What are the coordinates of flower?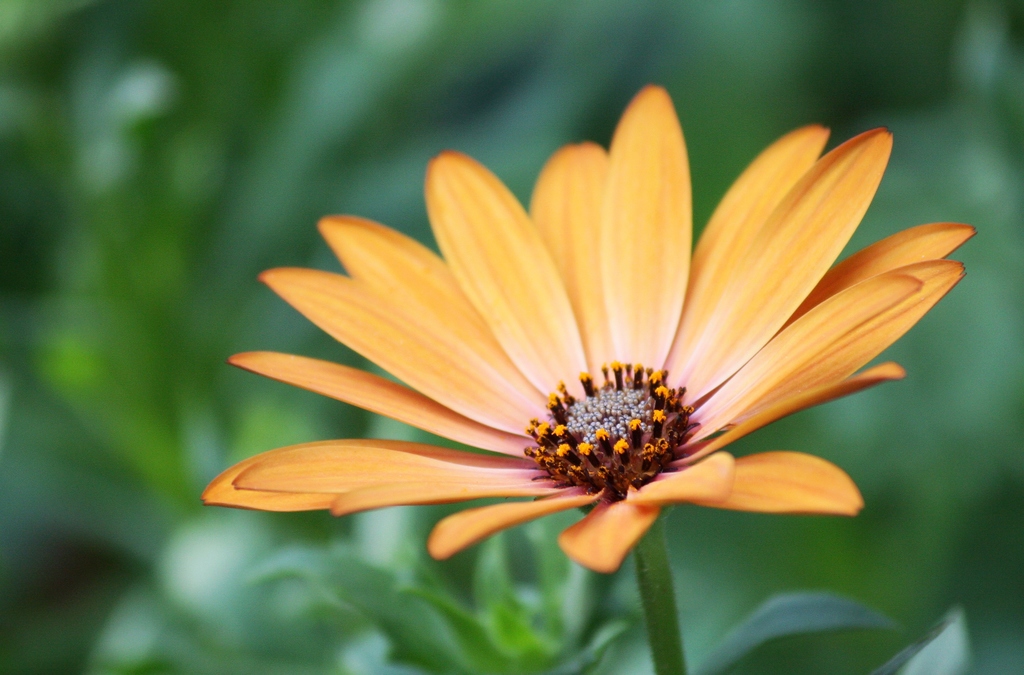
box(217, 97, 963, 602).
